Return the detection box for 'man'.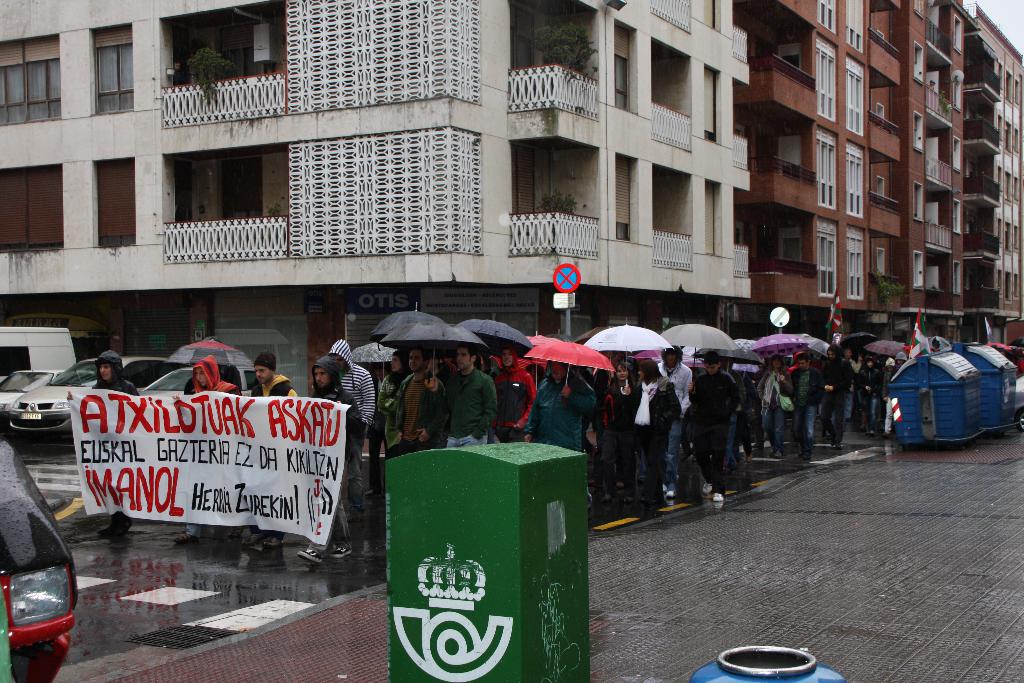
<region>655, 347, 694, 495</region>.
